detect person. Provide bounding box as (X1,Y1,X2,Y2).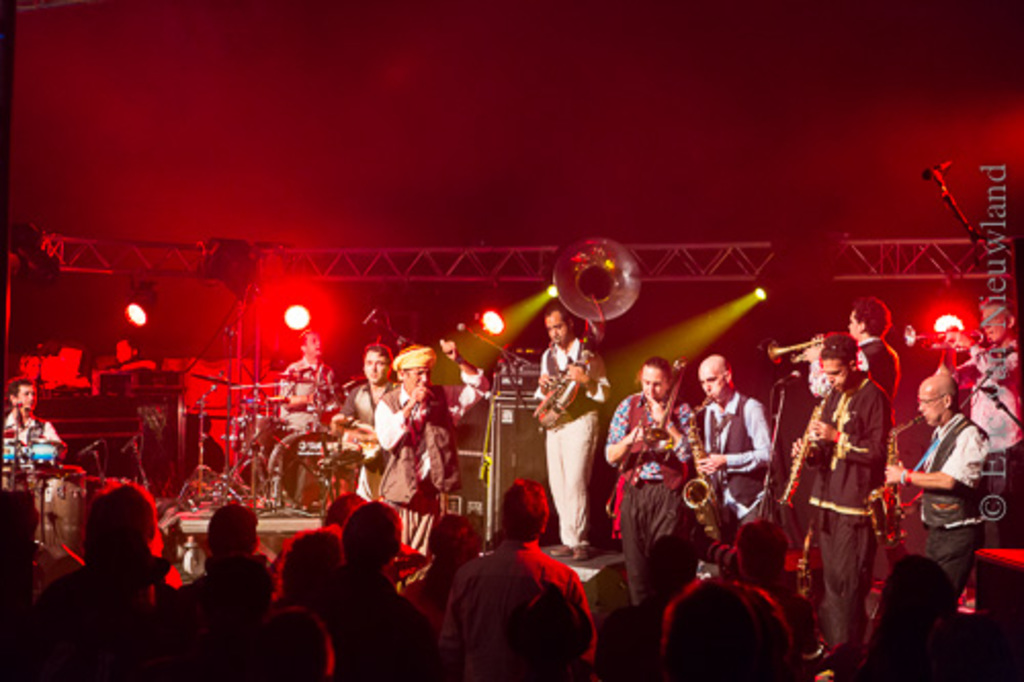
(160,502,276,678).
